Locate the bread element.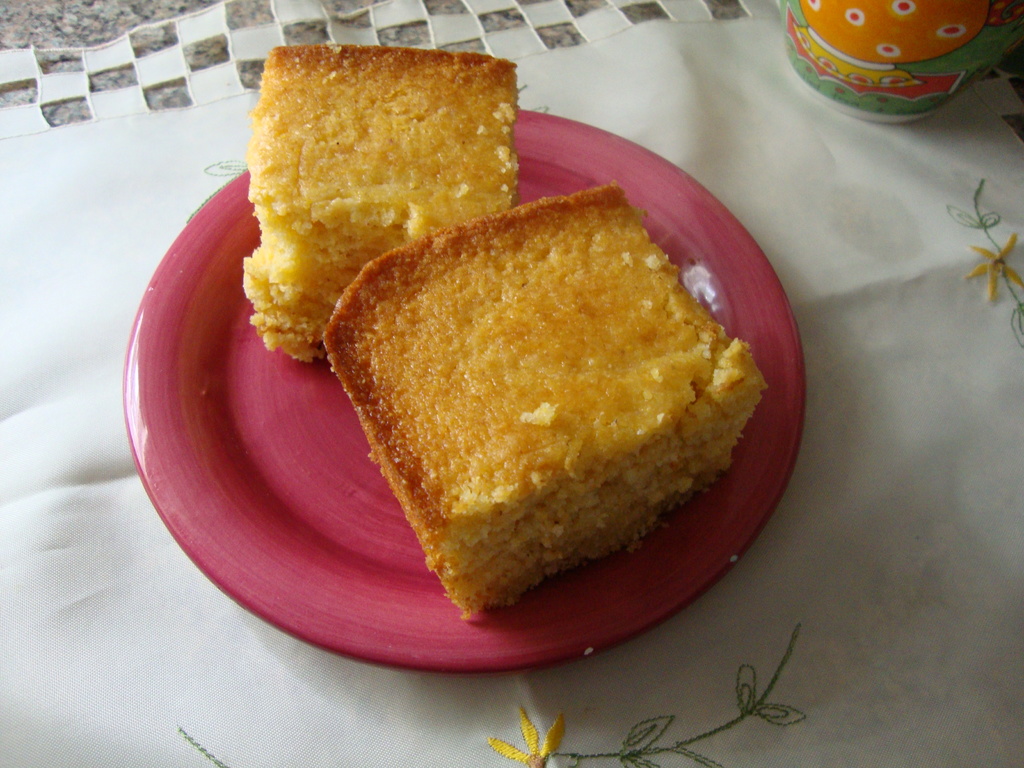
Element bbox: crop(244, 47, 519, 365).
